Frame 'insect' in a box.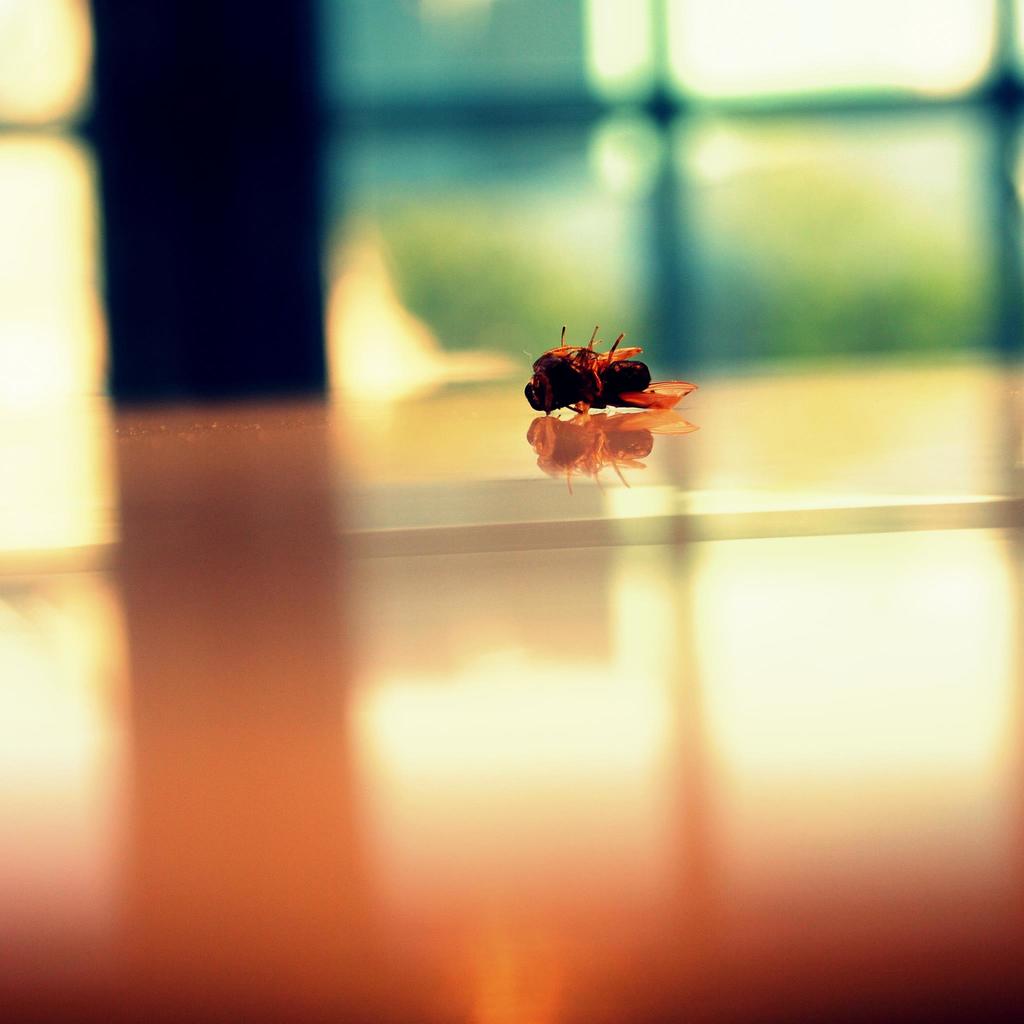
{"x1": 522, "y1": 323, "x2": 690, "y2": 415}.
